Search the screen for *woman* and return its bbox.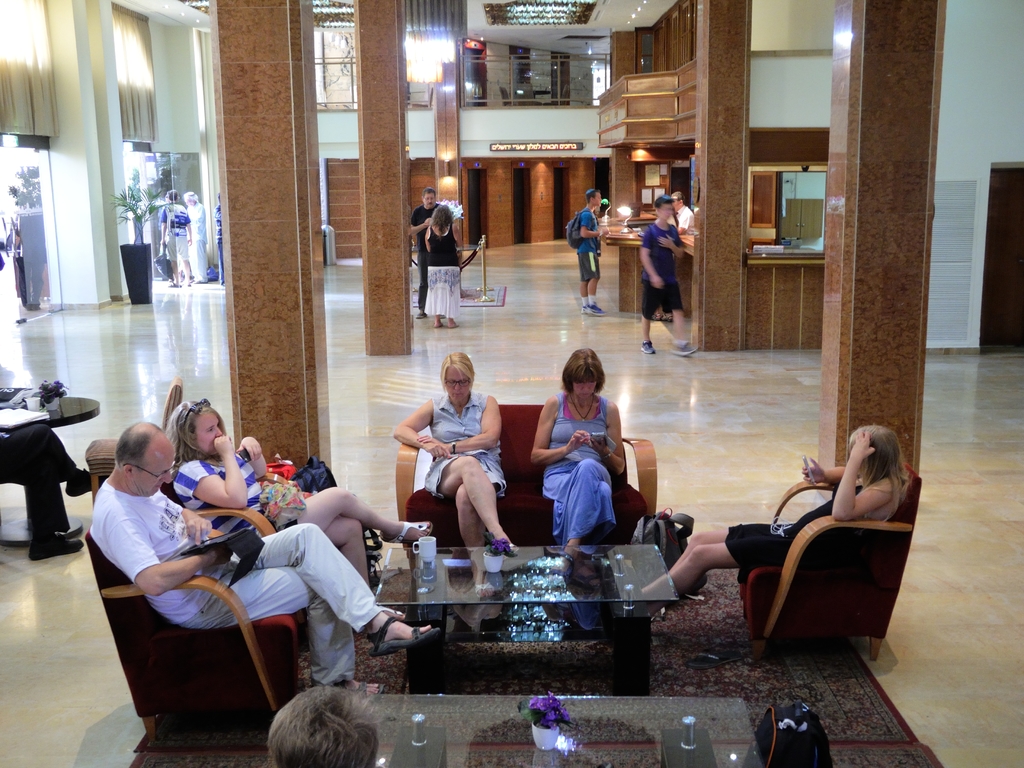
Found: <box>170,392,429,599</box>.
